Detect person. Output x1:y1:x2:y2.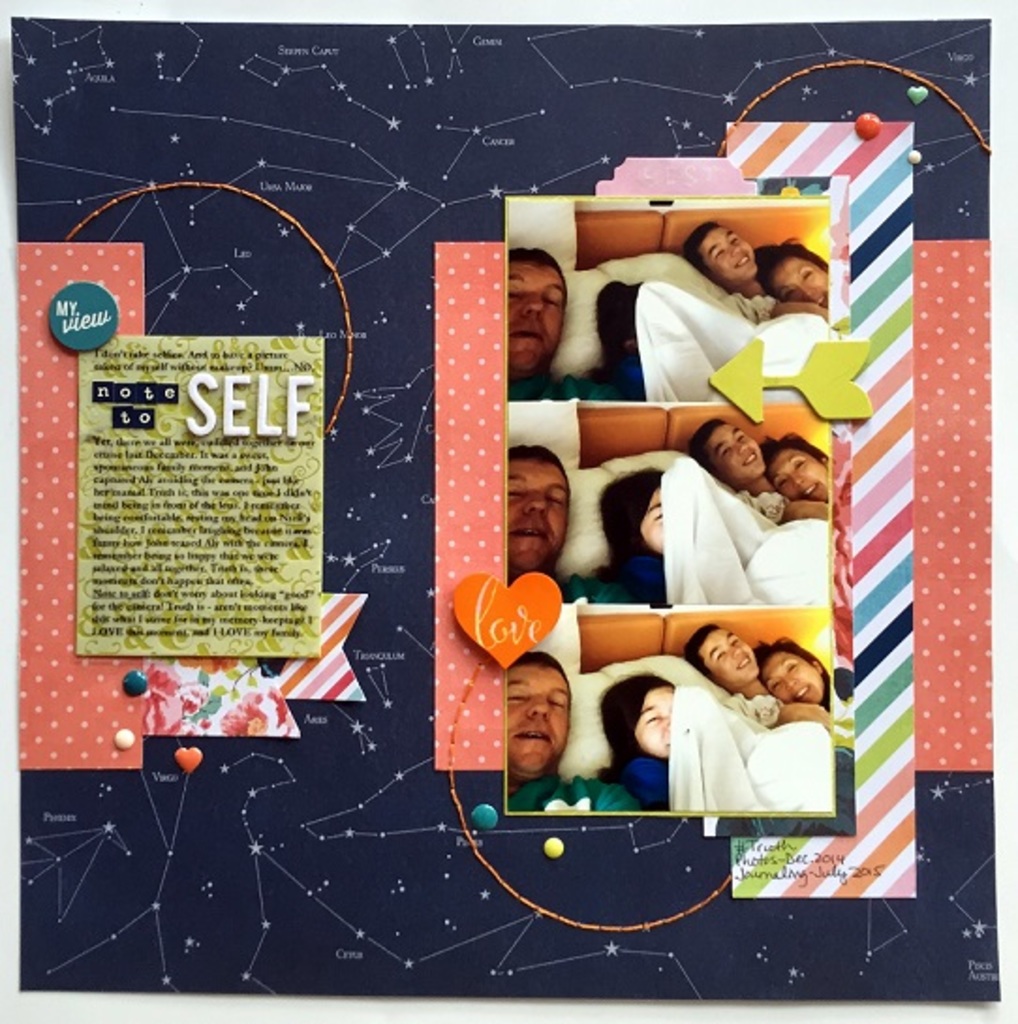
759:428:826:519.
